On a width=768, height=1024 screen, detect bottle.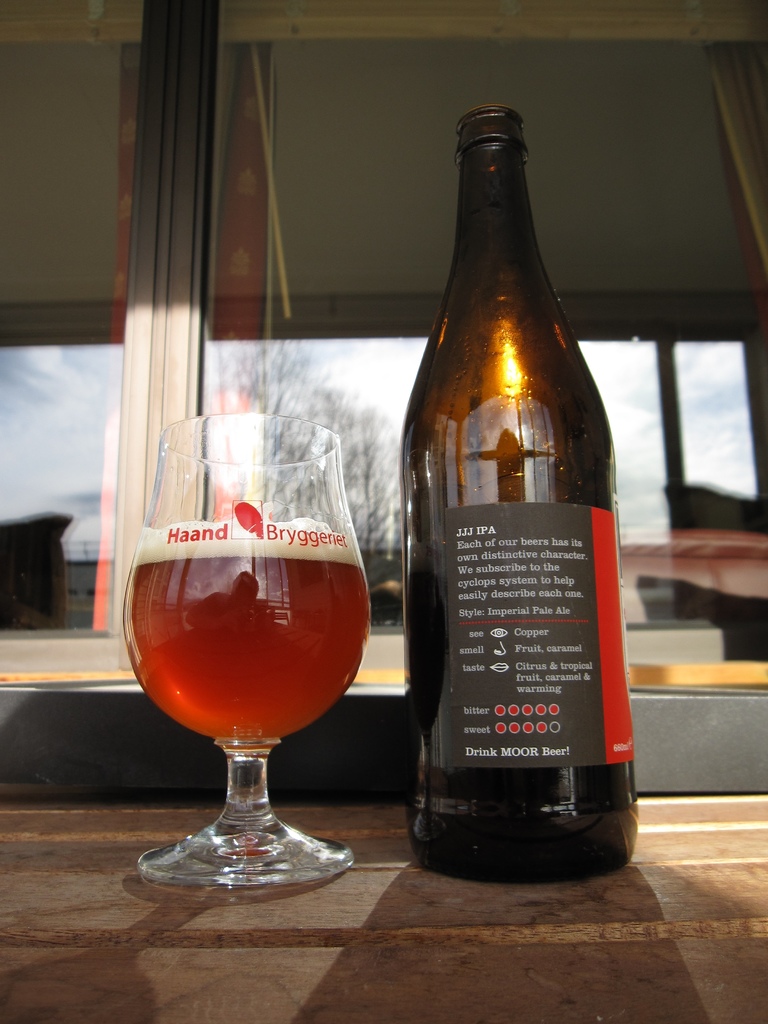
[left=390, top=88, right=639, bottom=884].
